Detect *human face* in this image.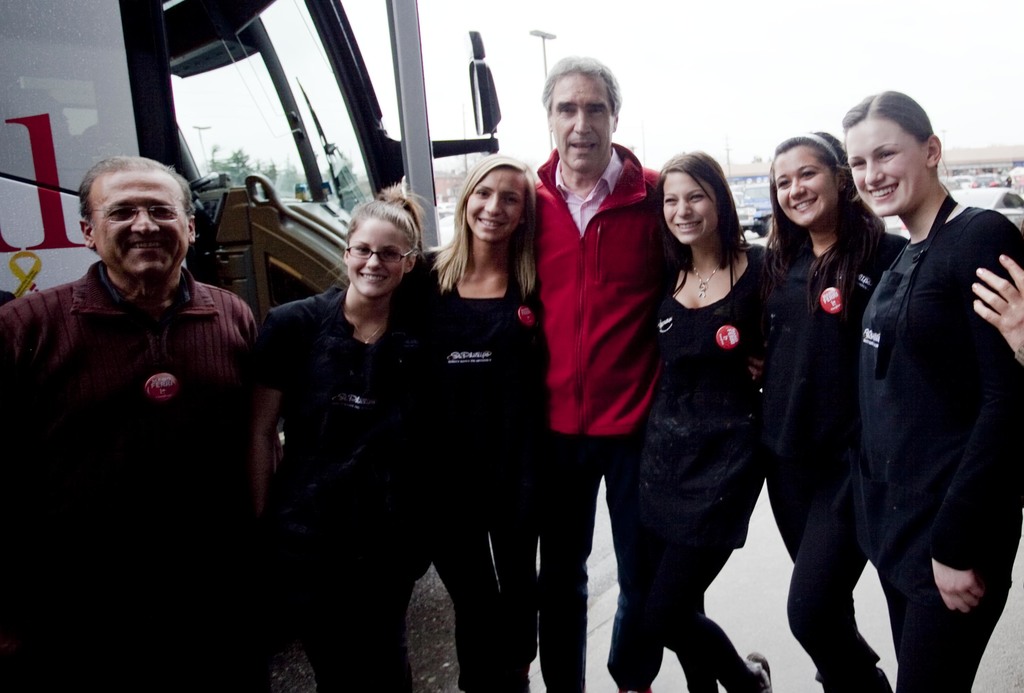
Detection: <box>775,144,838,228</box>.
